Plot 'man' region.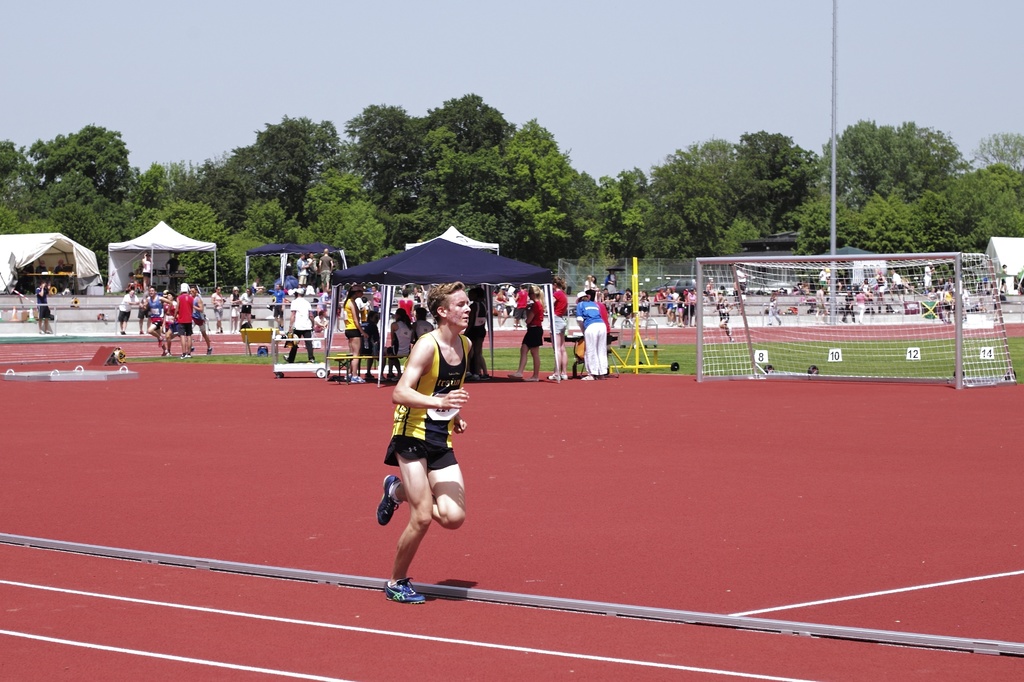
Plotted at x1=316 y1=289 x2=333 y2=315.
